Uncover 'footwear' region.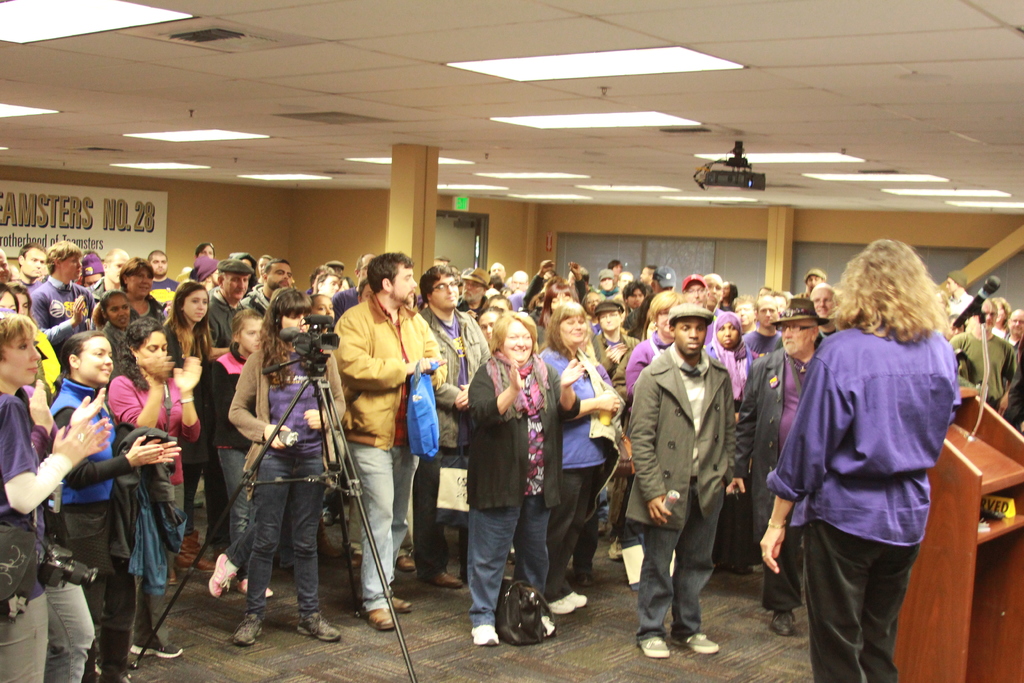
Uncovered: x1=234 y1=572 x2=273 y2=601.
